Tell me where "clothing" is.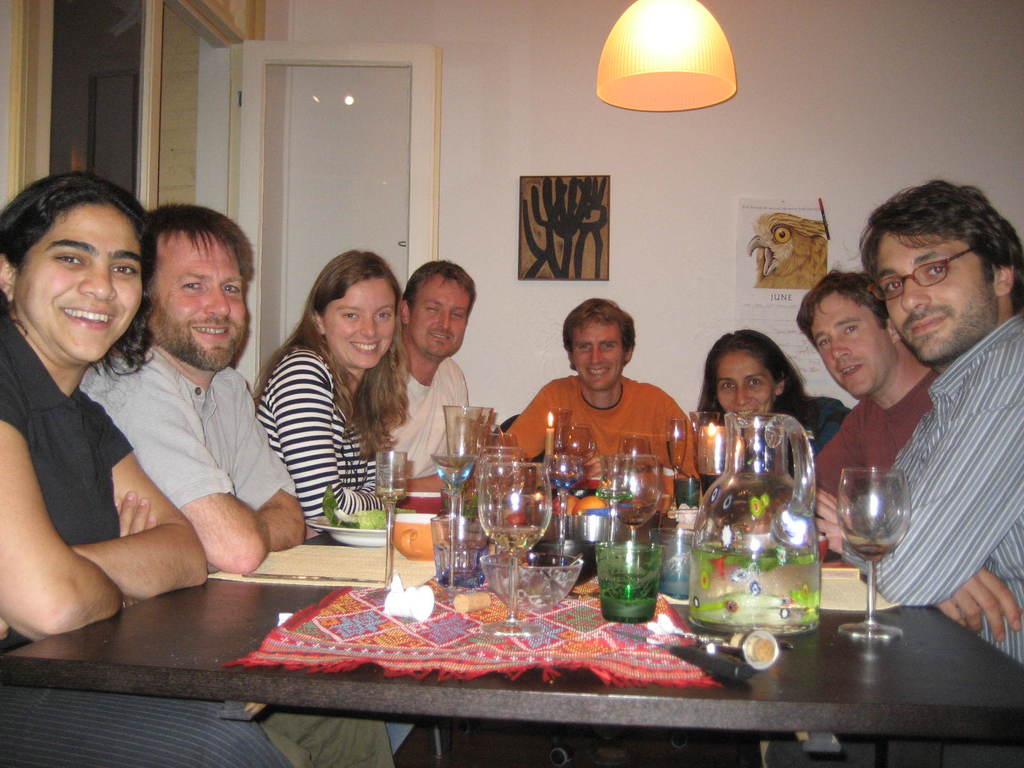
"clothing" is at crop(257, 343, 367, 525).
